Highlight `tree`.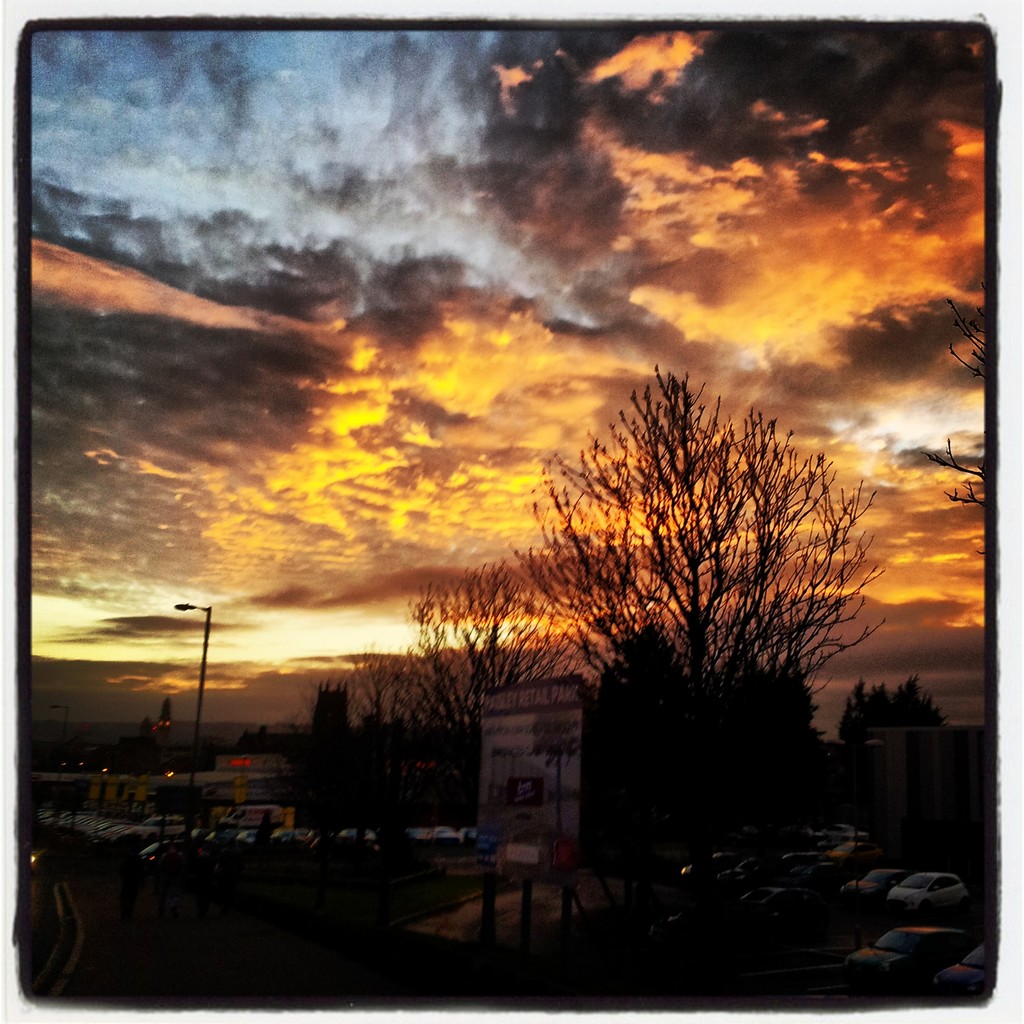
Highlighted region: select_region(591, 619, 680, 871).
